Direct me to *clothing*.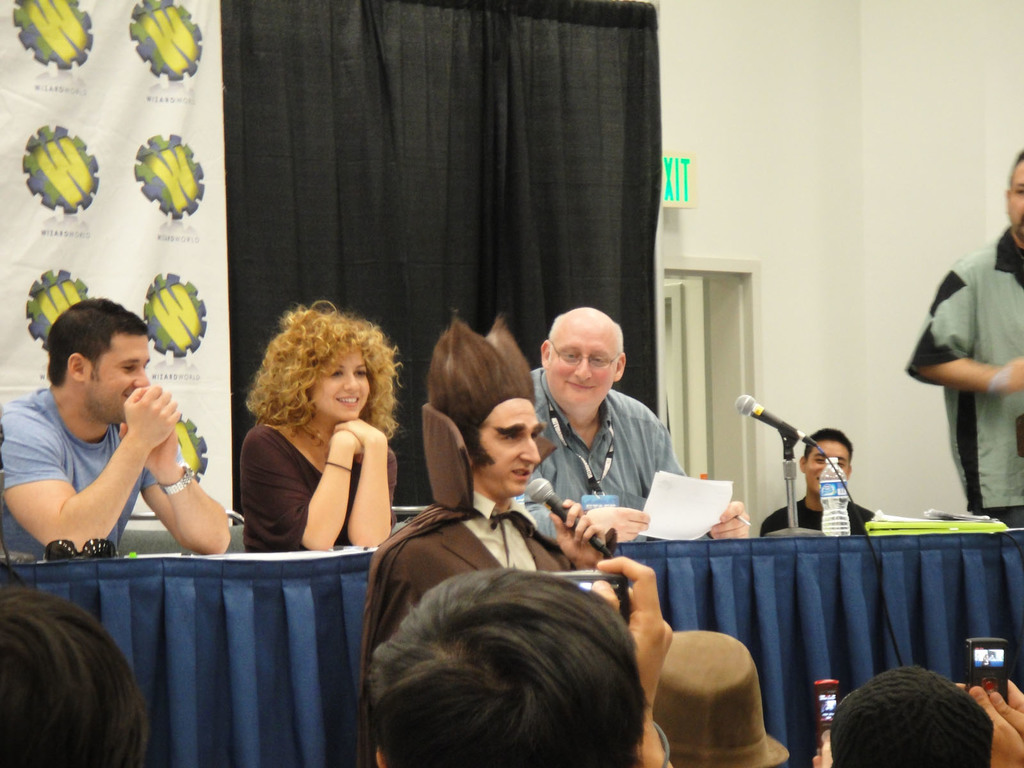
Direction: pyautogui.locateOnScreen(355, 394, 583, 705).
